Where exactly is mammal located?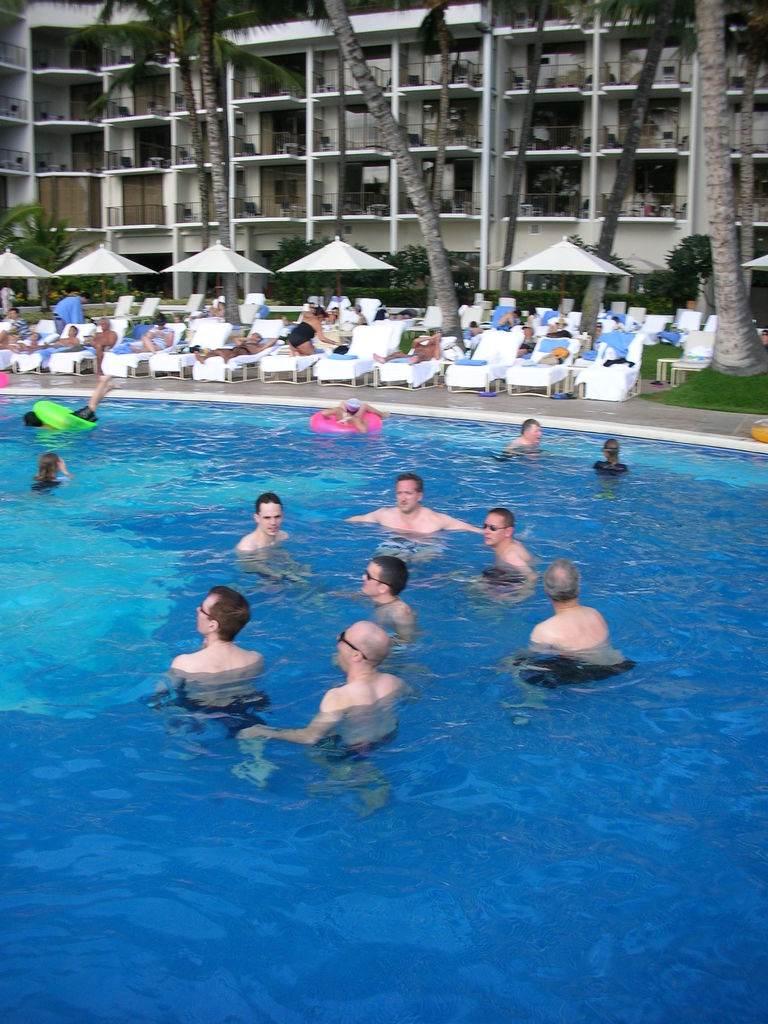
Its bounding box is bbox(595, 436, 630, 478).
